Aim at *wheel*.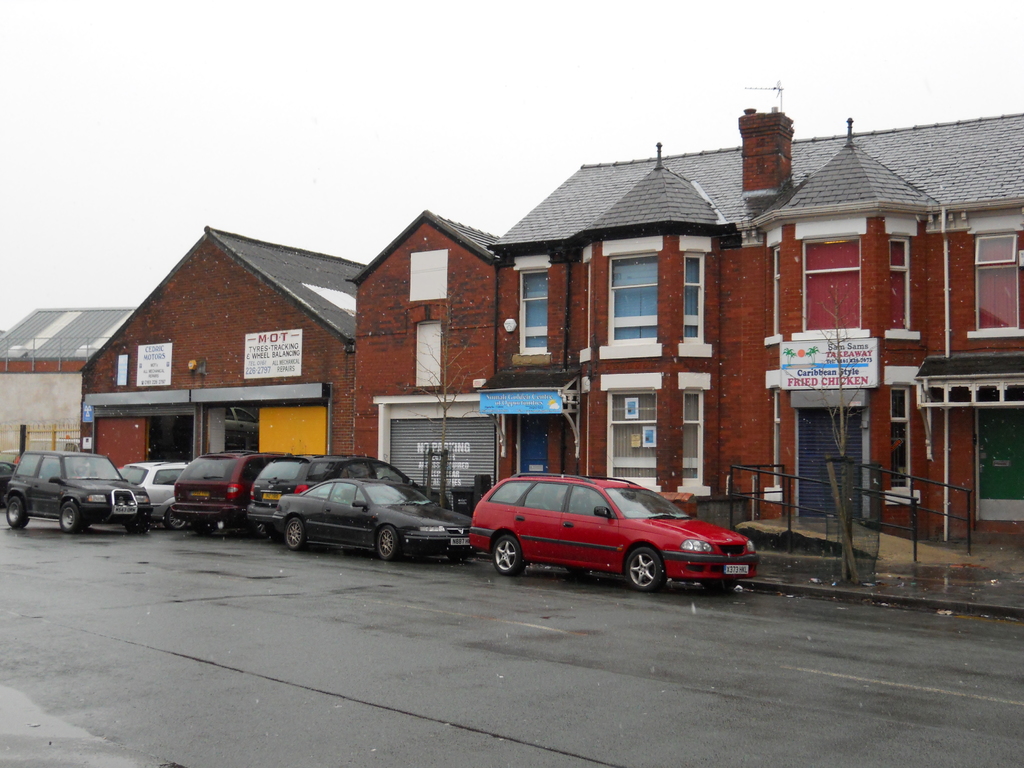
Aimed at 167, 508, 191, 531.
